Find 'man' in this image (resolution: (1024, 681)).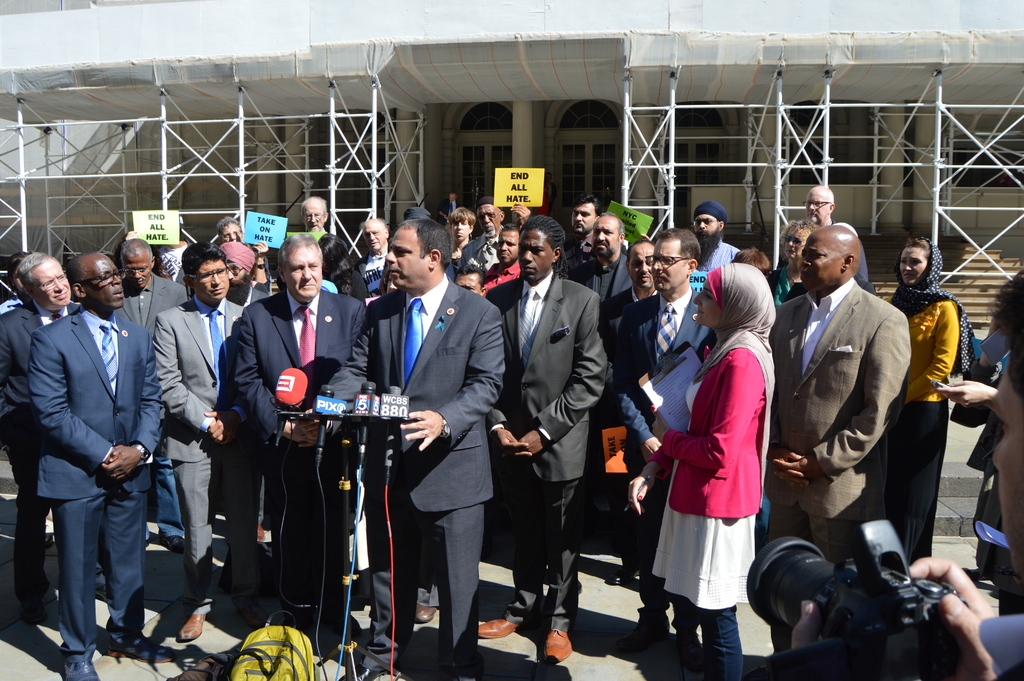
crop(486, 219, 535, 302).
